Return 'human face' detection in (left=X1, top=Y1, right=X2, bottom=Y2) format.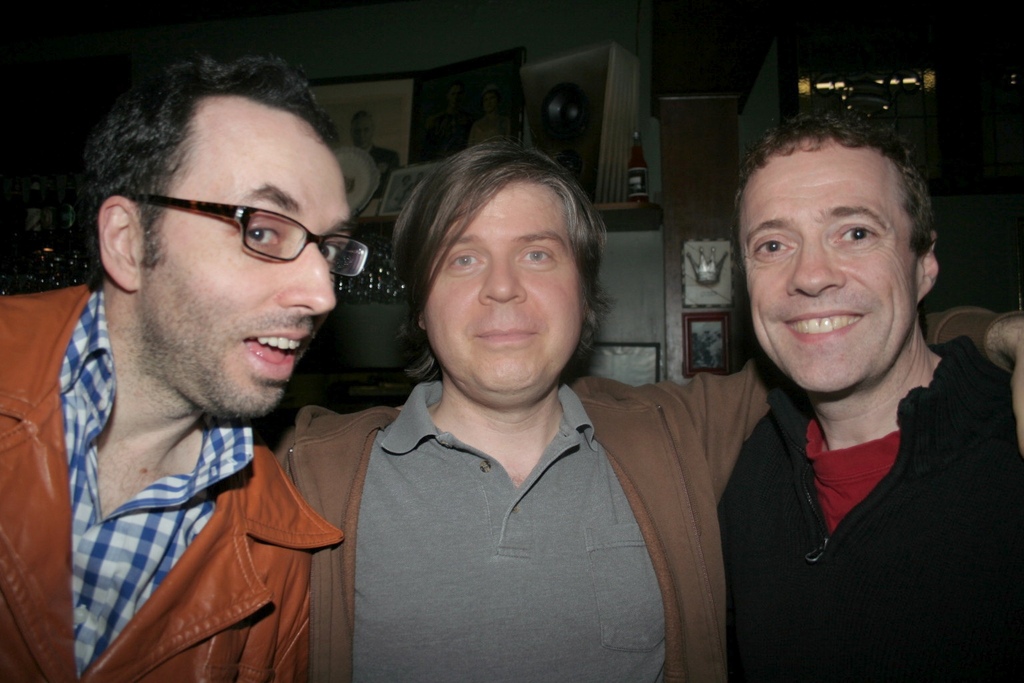
(left=423, top=181, right=580, bottom=392).
